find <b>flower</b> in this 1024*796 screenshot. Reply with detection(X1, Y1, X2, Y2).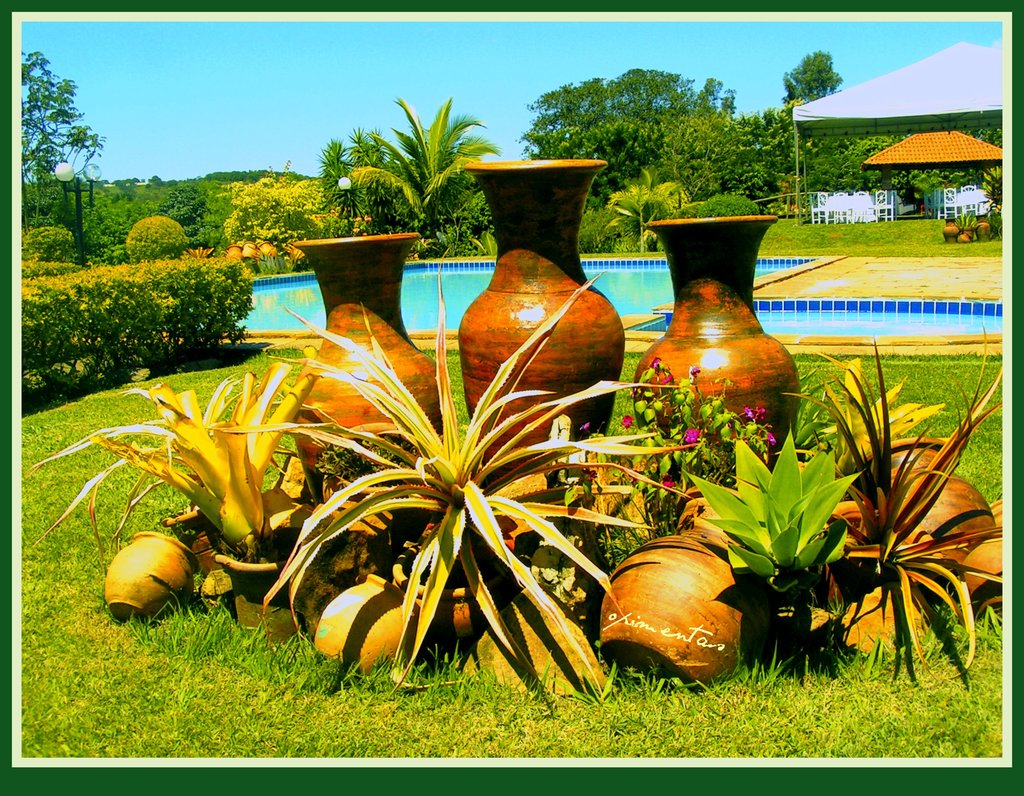
detection(760, 435, 775, 446).
